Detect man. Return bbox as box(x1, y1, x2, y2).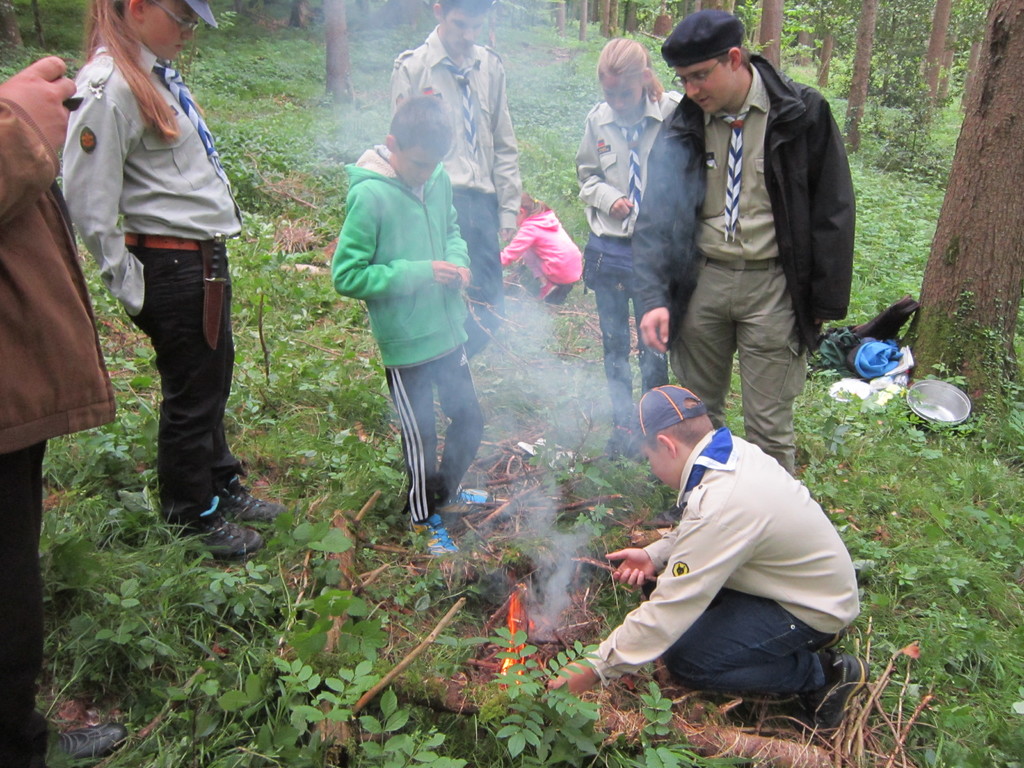
box(623, 28, 834, 460).
